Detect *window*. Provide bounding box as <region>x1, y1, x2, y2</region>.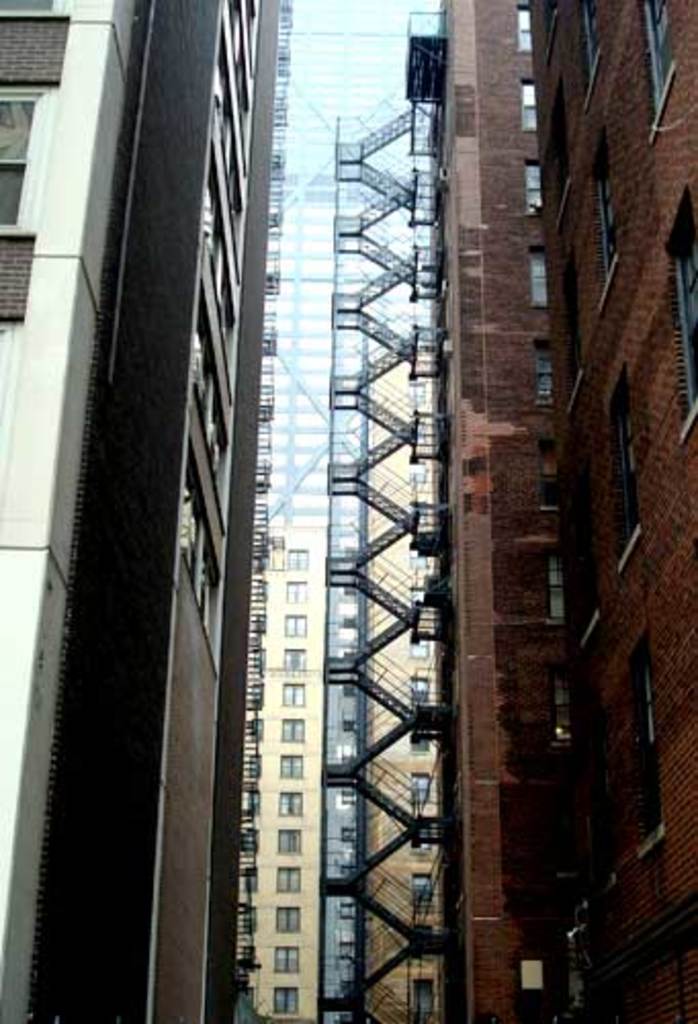
<region>280, 578, 311, 608</region>.
